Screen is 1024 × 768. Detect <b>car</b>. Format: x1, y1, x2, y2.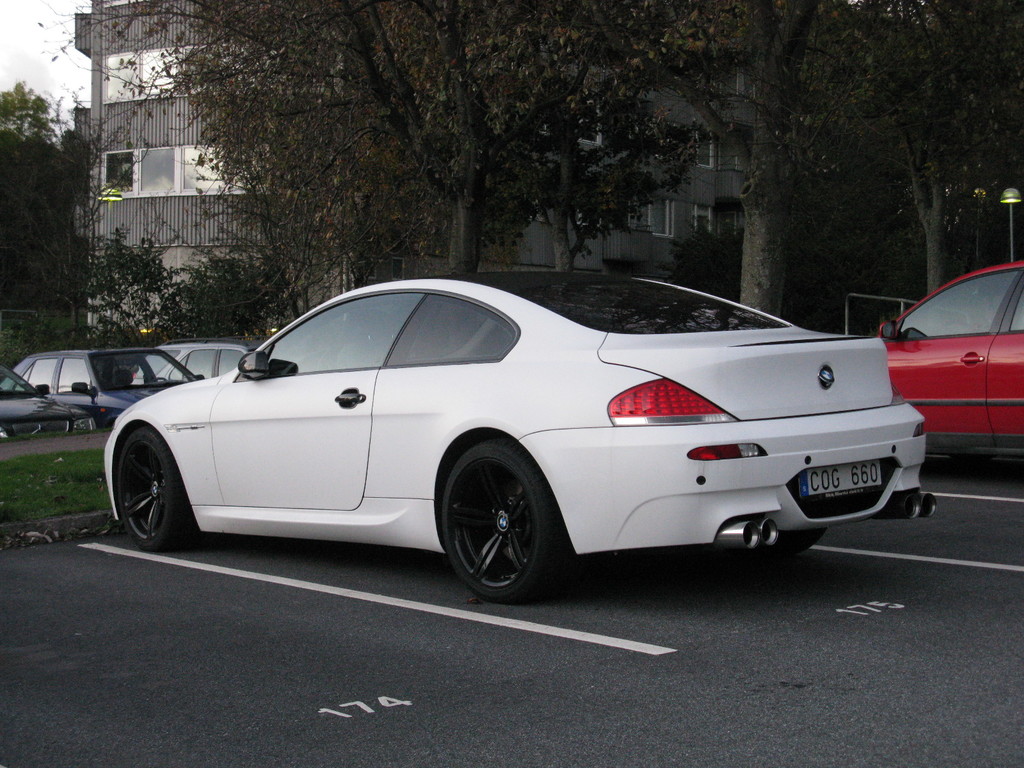
877, 259, 1023, 467.
